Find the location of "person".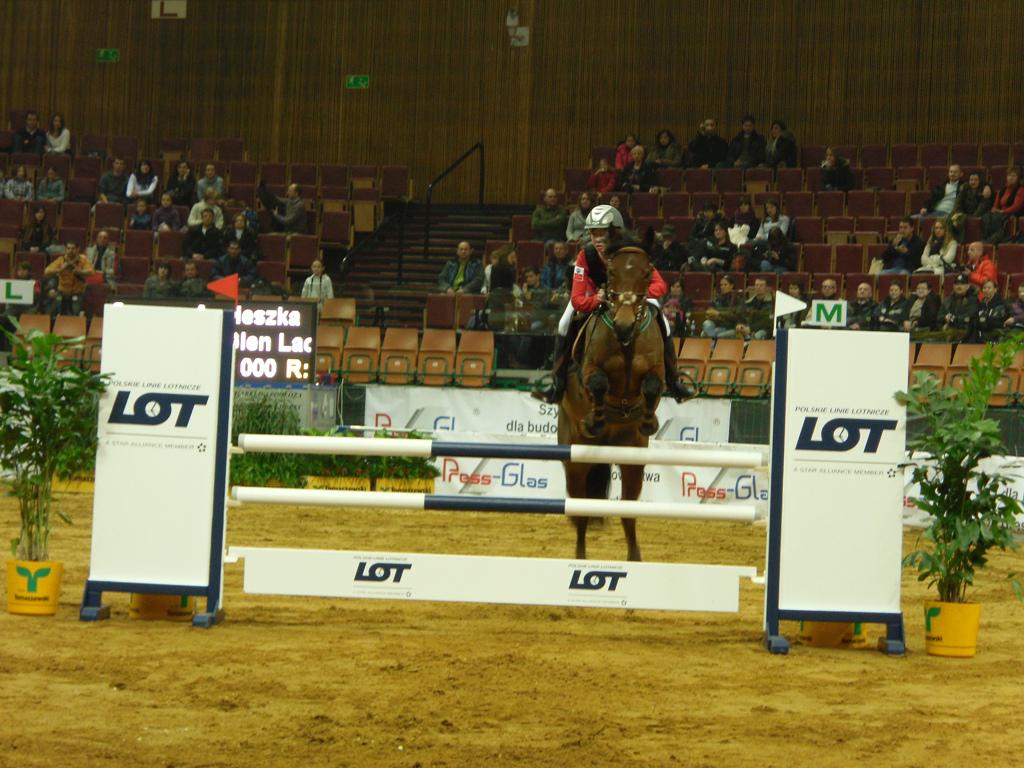
Location: crop(189, 173, 228, 243).
